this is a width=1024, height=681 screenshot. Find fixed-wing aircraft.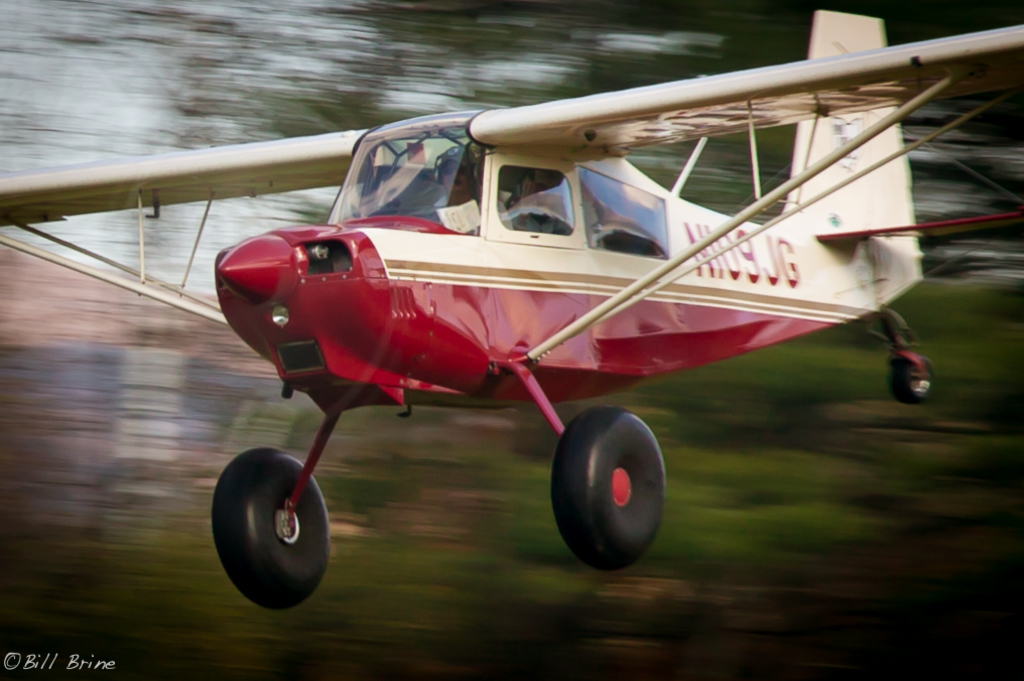
Bounding box: (x1=0, y1=9, x2=1023, y2=607).
